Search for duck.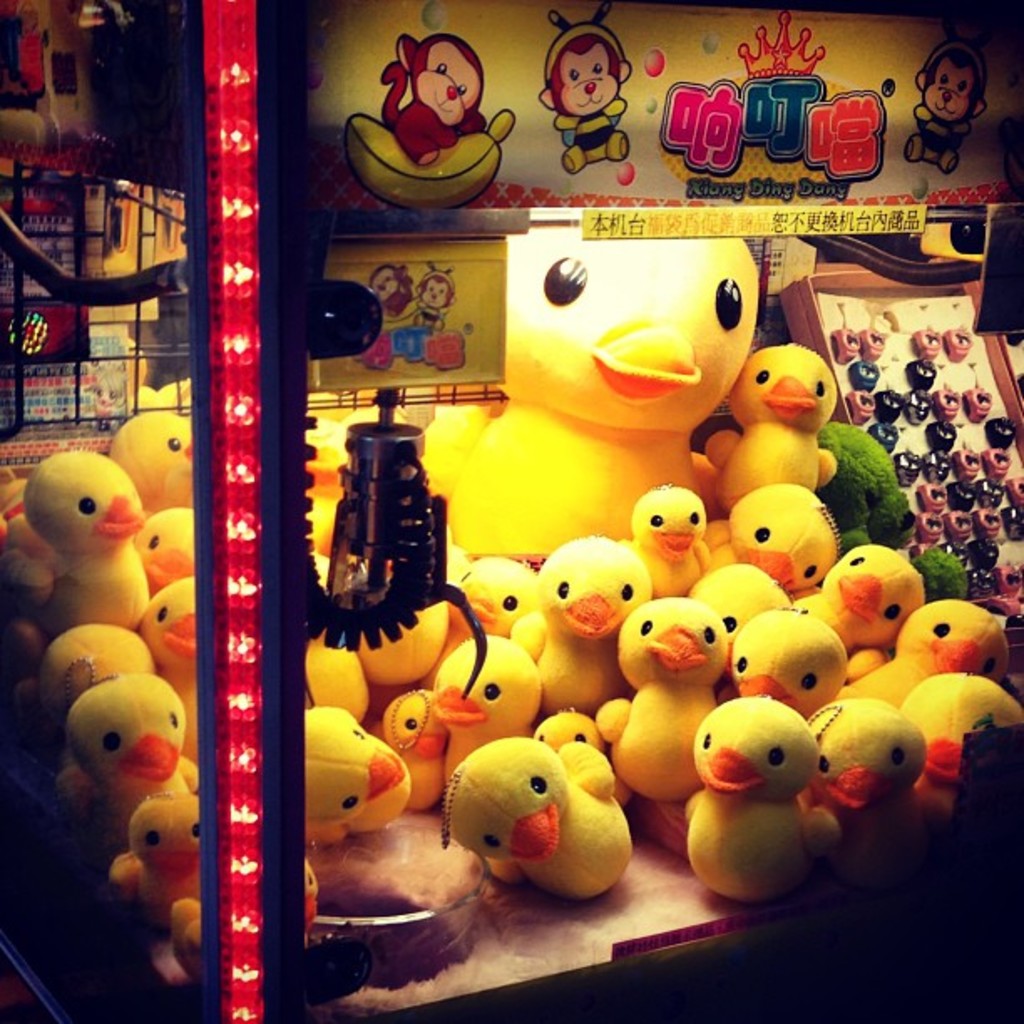
Found at box=[298, 689, 415, 944].
